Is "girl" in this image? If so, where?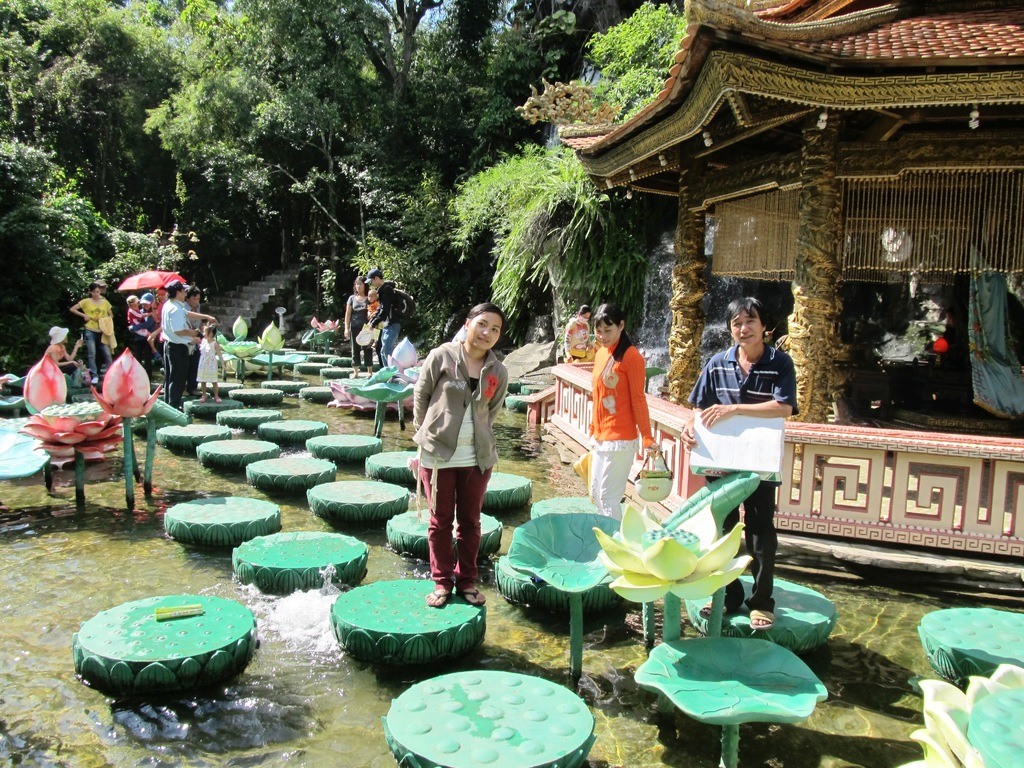
Yes, at locate(42, 326, 84, 376).
